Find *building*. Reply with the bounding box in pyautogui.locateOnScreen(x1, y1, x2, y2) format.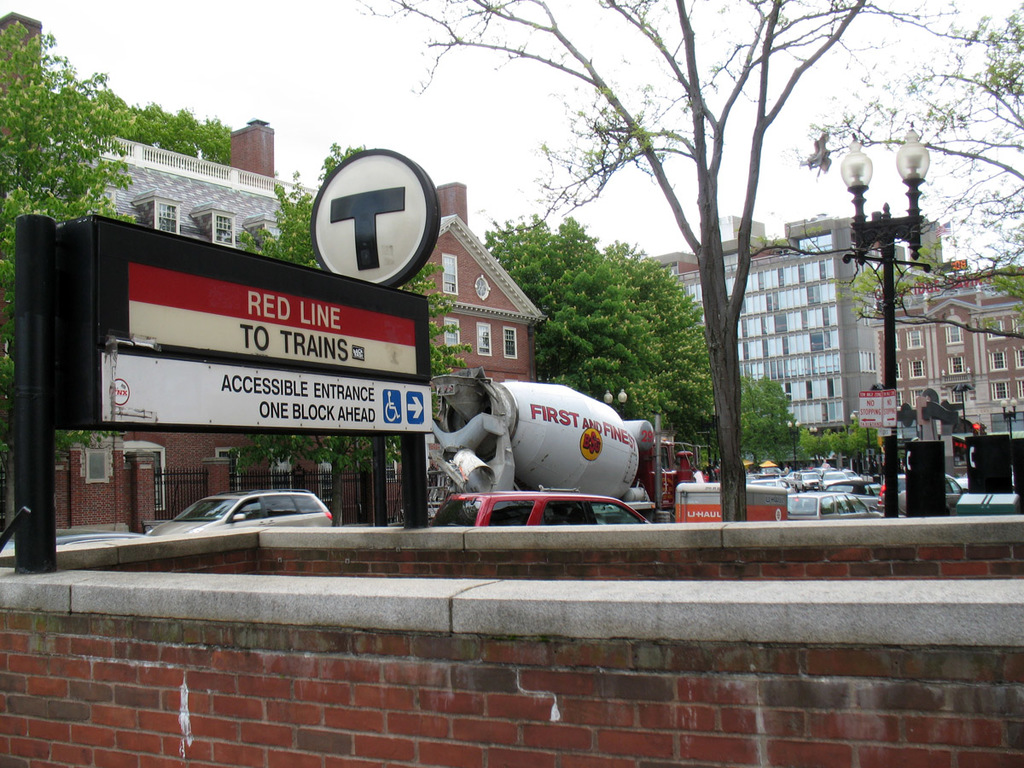
pyautogui.locateOnScreen(400, 183, 542, 384).
